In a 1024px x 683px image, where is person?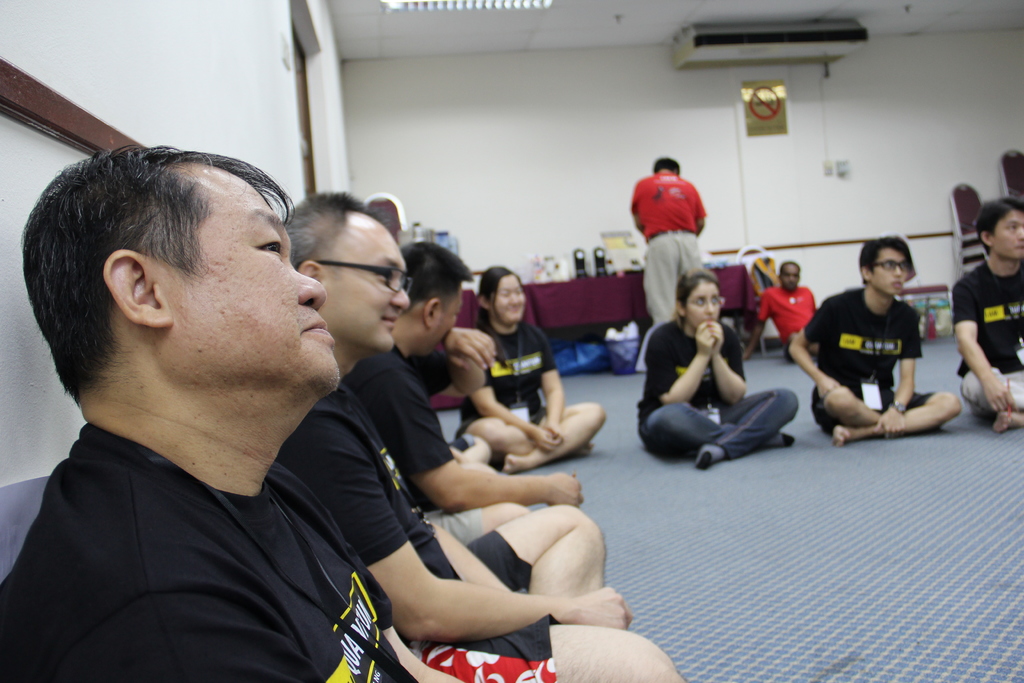
left=811, top=224, right=952, bottom=453.
